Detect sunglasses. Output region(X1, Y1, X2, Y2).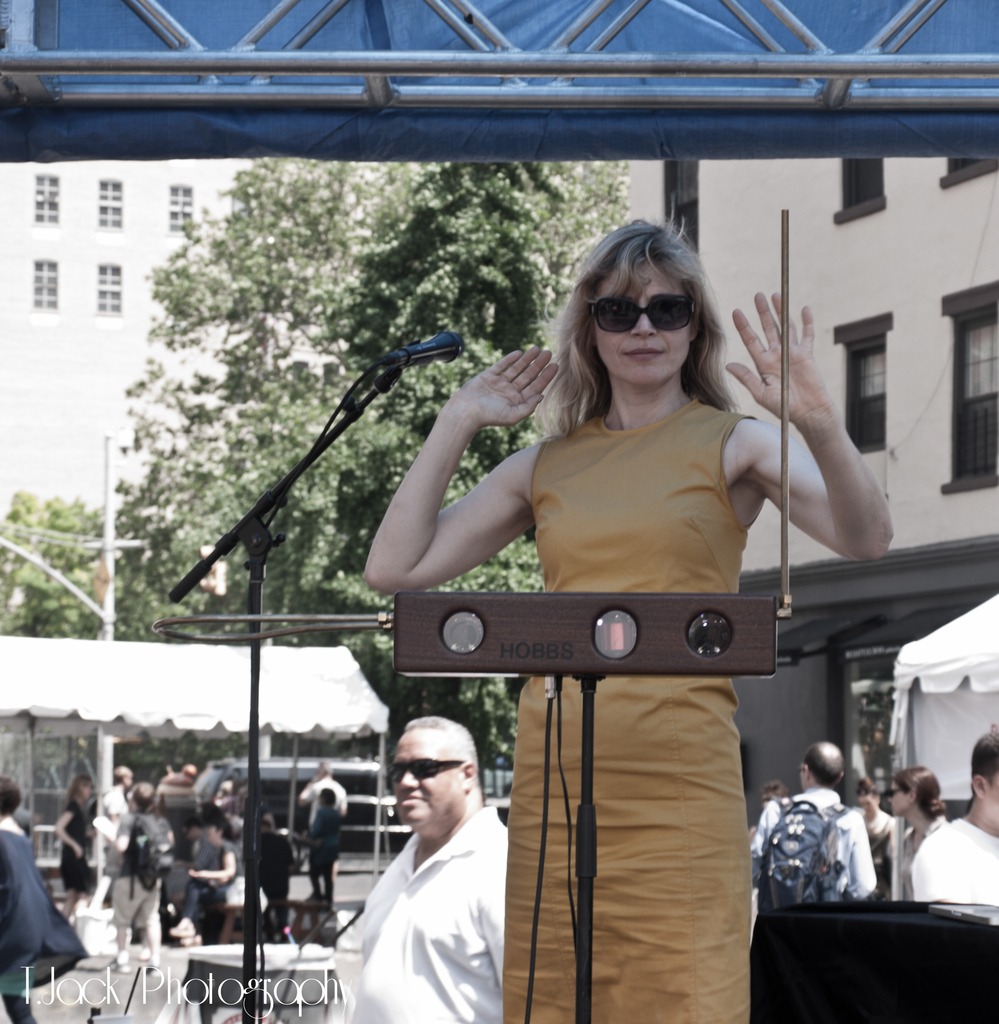
region(390, 760, 467, 784).
